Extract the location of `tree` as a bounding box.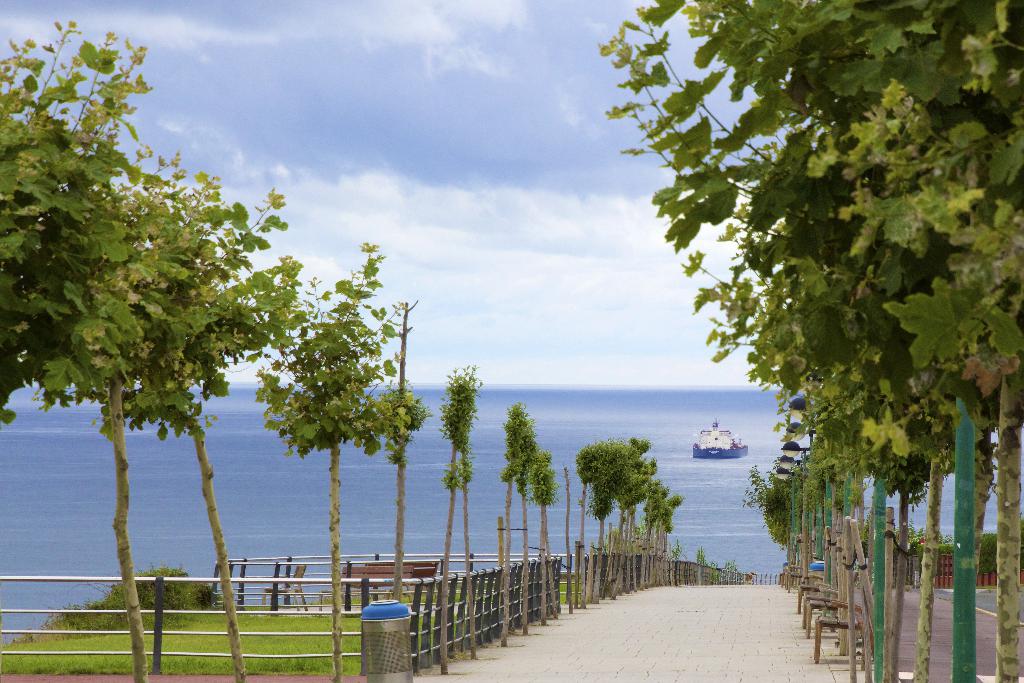
<bbox>351, 293, 446, 617</bbox>.
